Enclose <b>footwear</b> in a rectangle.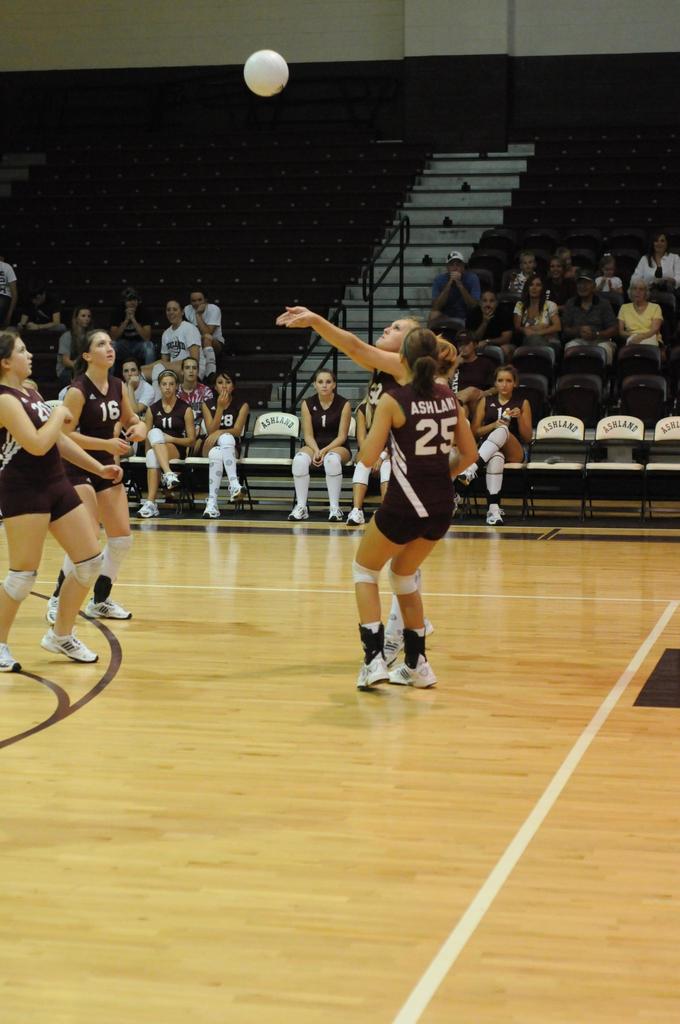
box=[327, 504, 343, 523].
